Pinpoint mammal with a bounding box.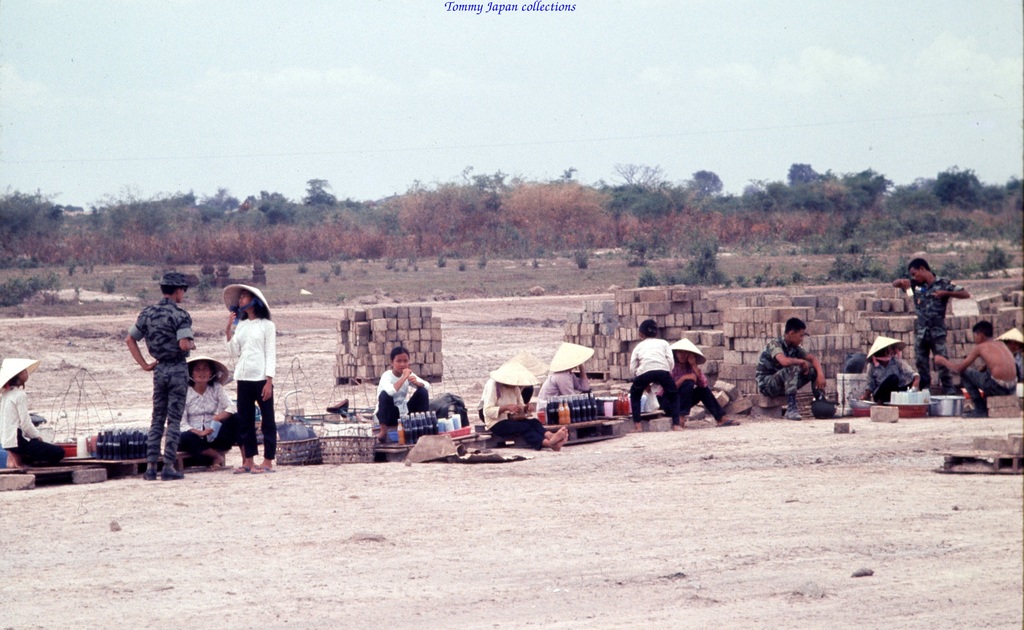
crop(372, 346, 441, 442).
